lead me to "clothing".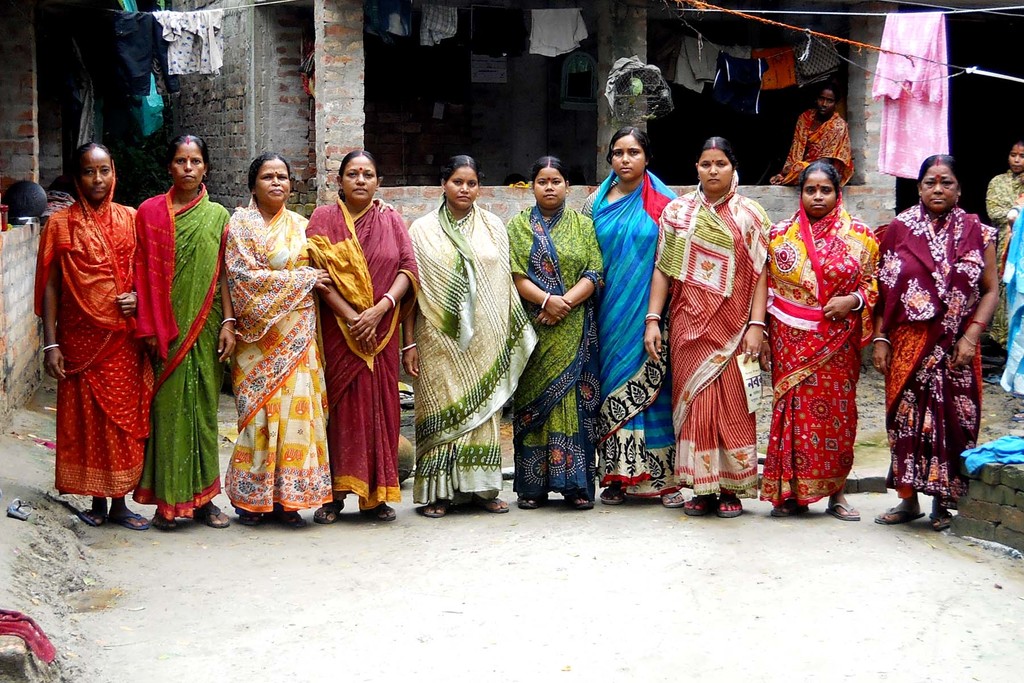
Lead to 872,206,987,504.
